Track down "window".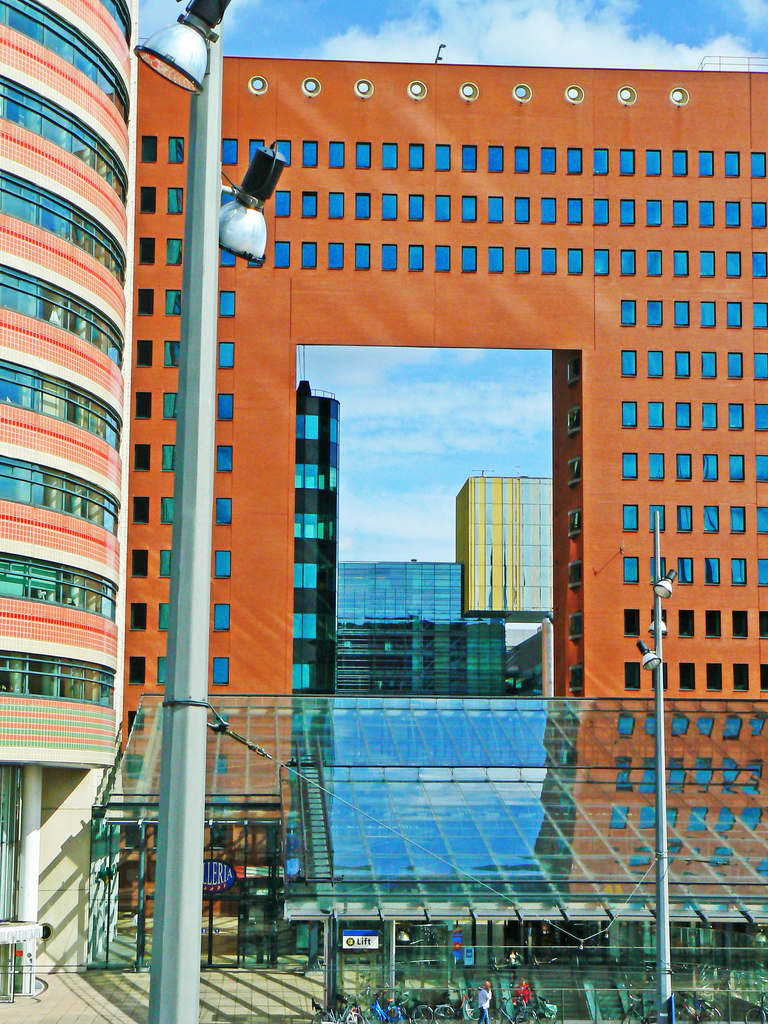
Tracked to (x1=701, y1=403, x2=718, y2=429).
